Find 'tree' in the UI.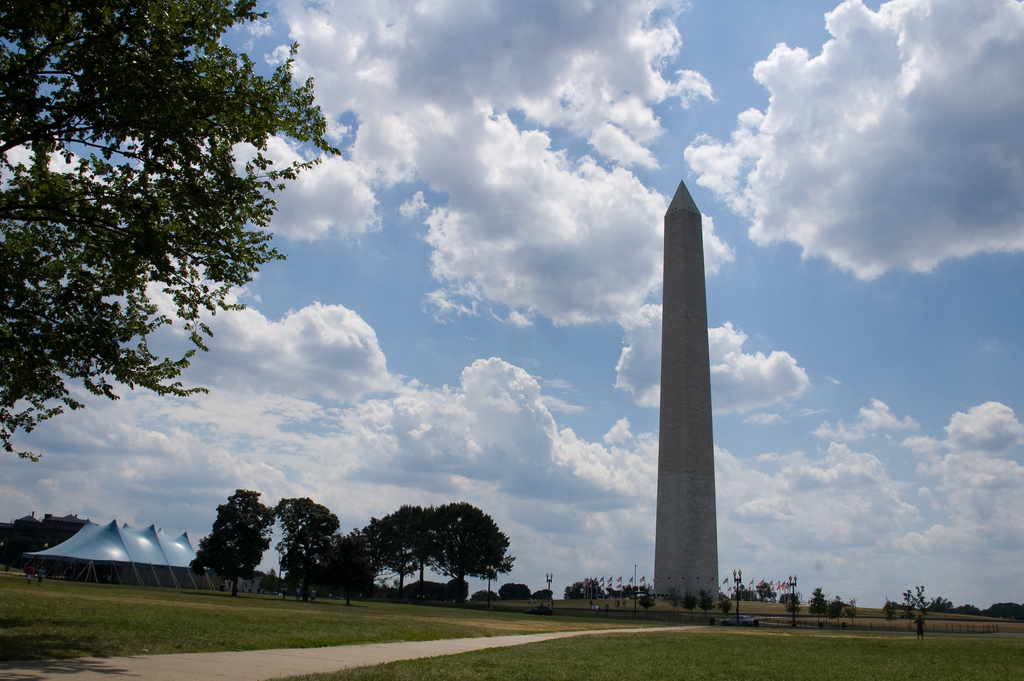
UI element at Rect(490, 581, 529, 601).
